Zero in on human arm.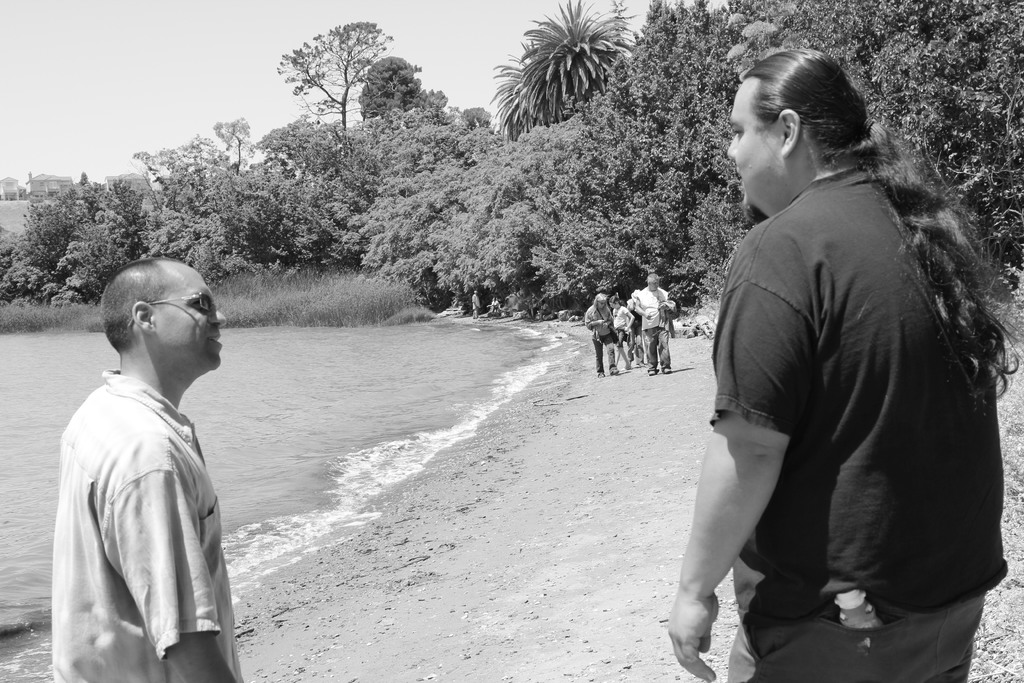
Zeroed in: (474, 295, 476, 308).
